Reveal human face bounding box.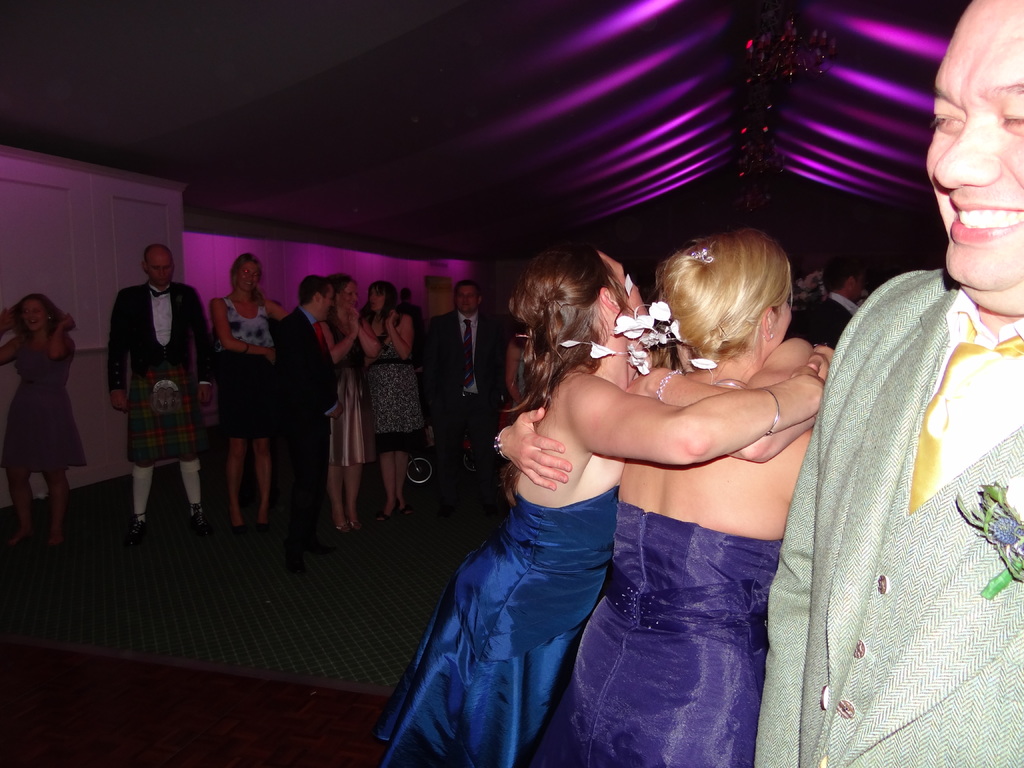
Revealed: {"left": 372, "top": 287, "right": 385, "bottom": 311}.
